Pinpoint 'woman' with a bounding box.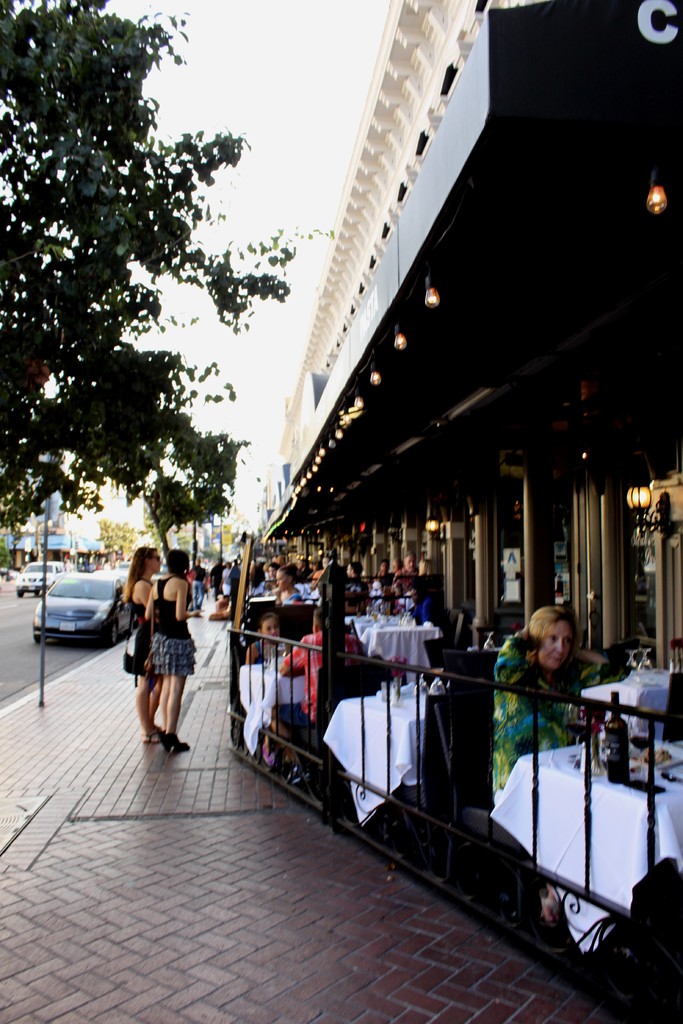
detection(267, 563, 304, 610).
